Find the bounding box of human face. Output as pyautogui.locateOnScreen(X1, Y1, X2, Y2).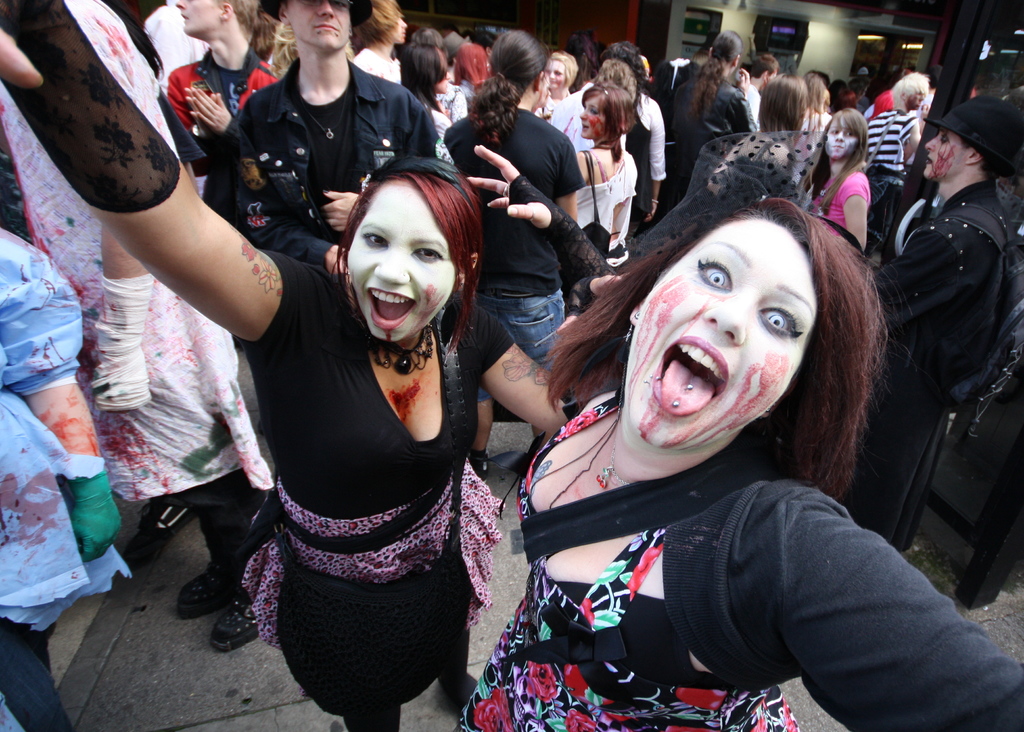
pyautogui.locateOnScreen(619, 215, 824, 453).
